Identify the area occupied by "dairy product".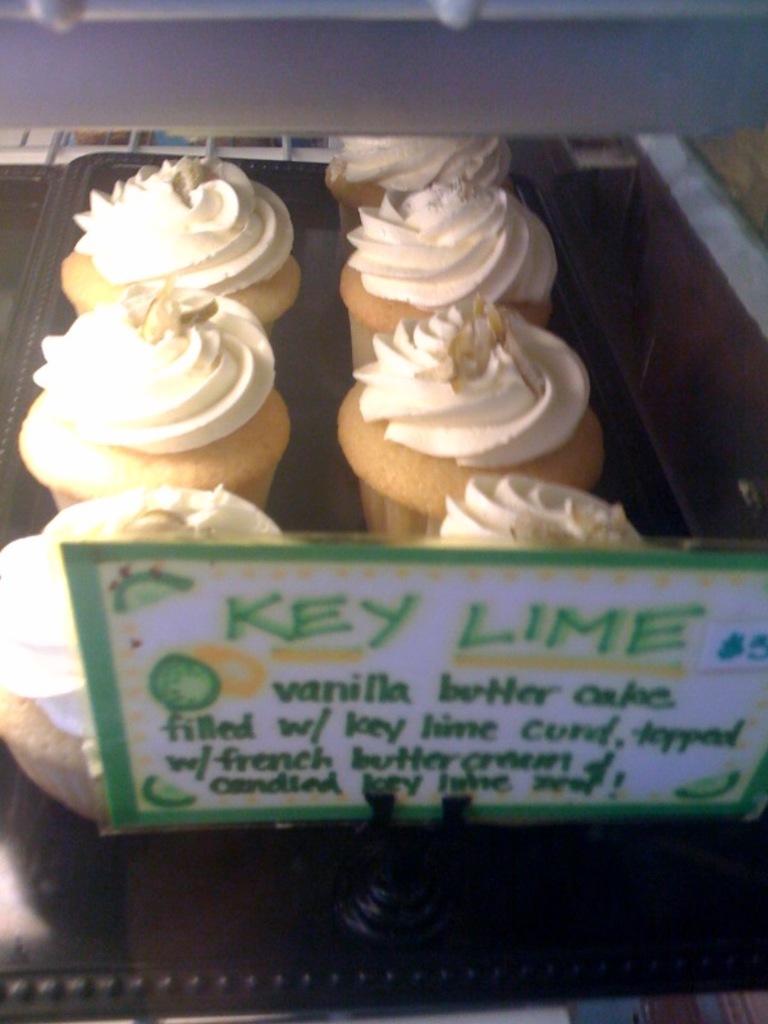
Area: (0, 489, 287, 736).
